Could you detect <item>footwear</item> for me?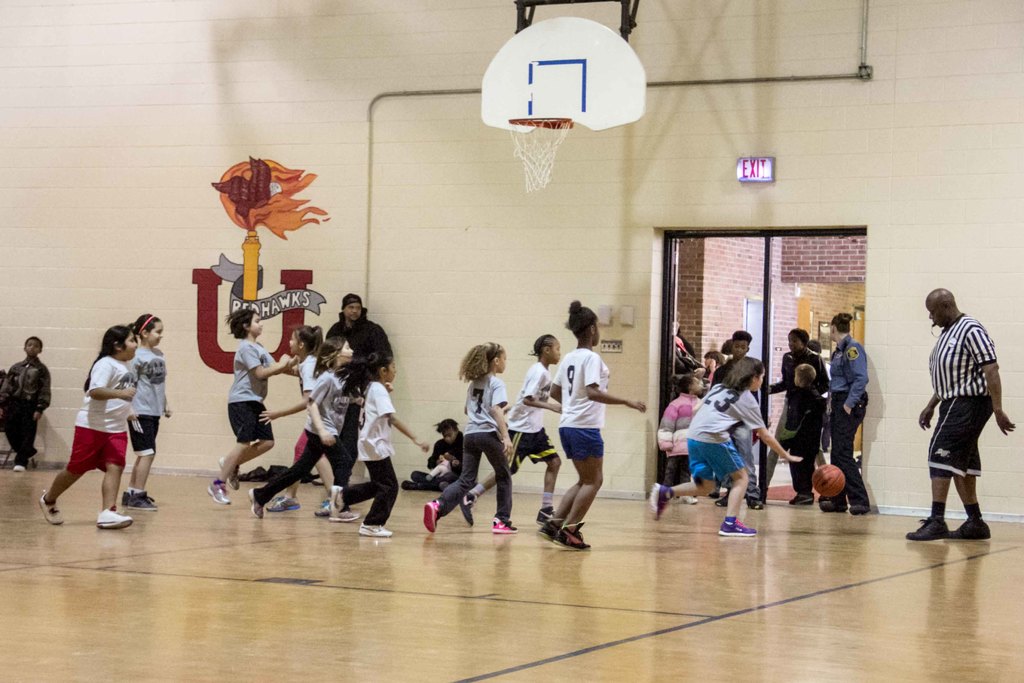
Detection result: box=[38, 492, 65, 525].
